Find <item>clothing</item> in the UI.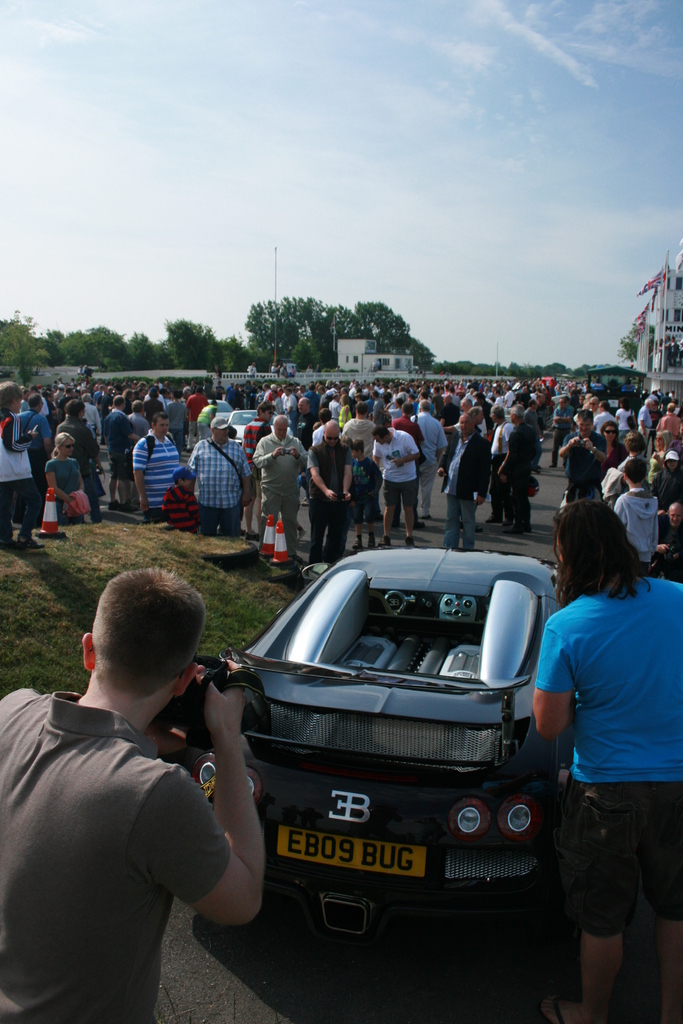
UI element at bbox=(16, 409, 49, 512).
